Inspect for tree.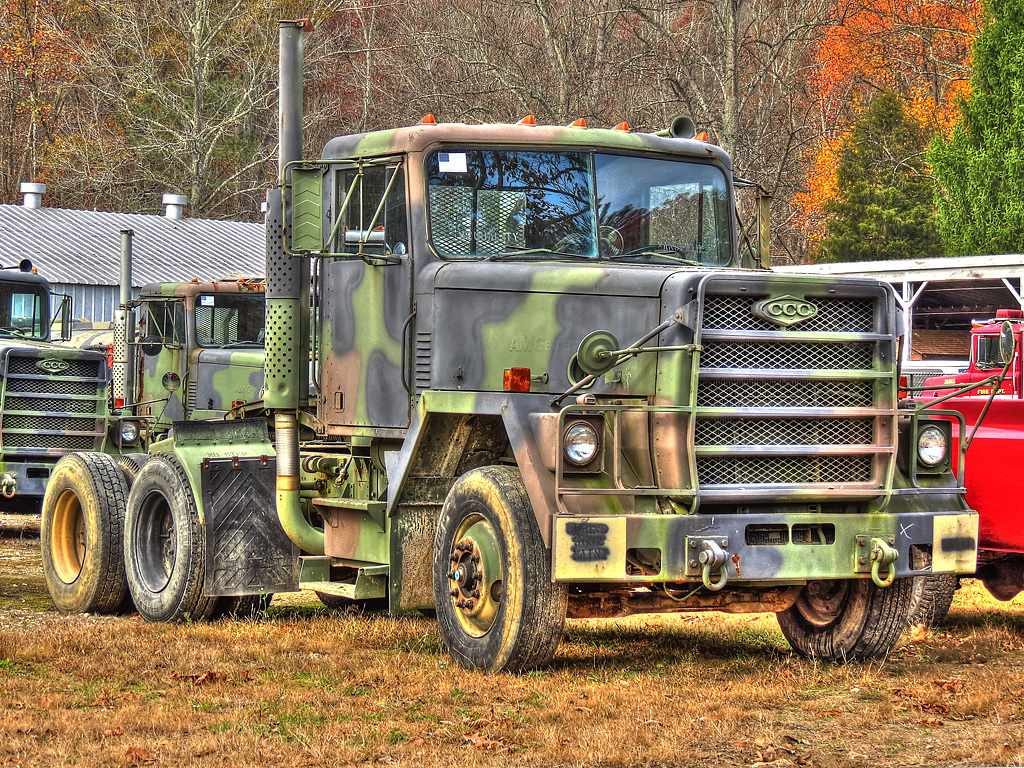
Inspection: 805 0 992 164.
